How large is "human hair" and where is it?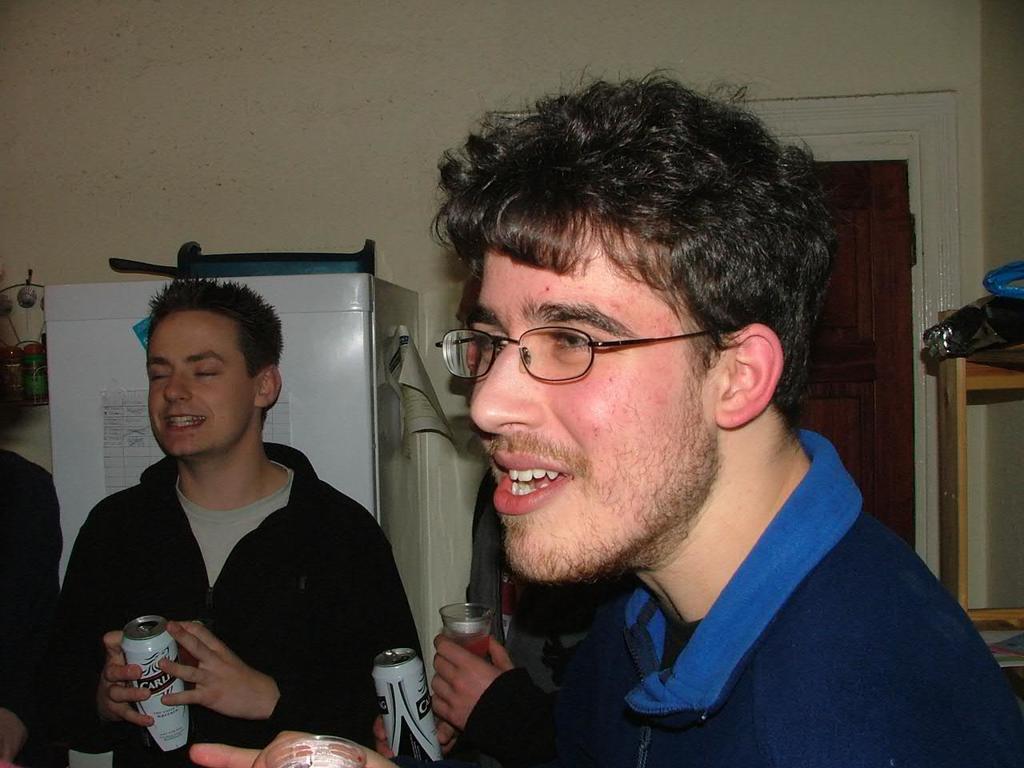
Bounding box: {"left": 445, "top": 42, "right": 830, "bottom": 469}.
